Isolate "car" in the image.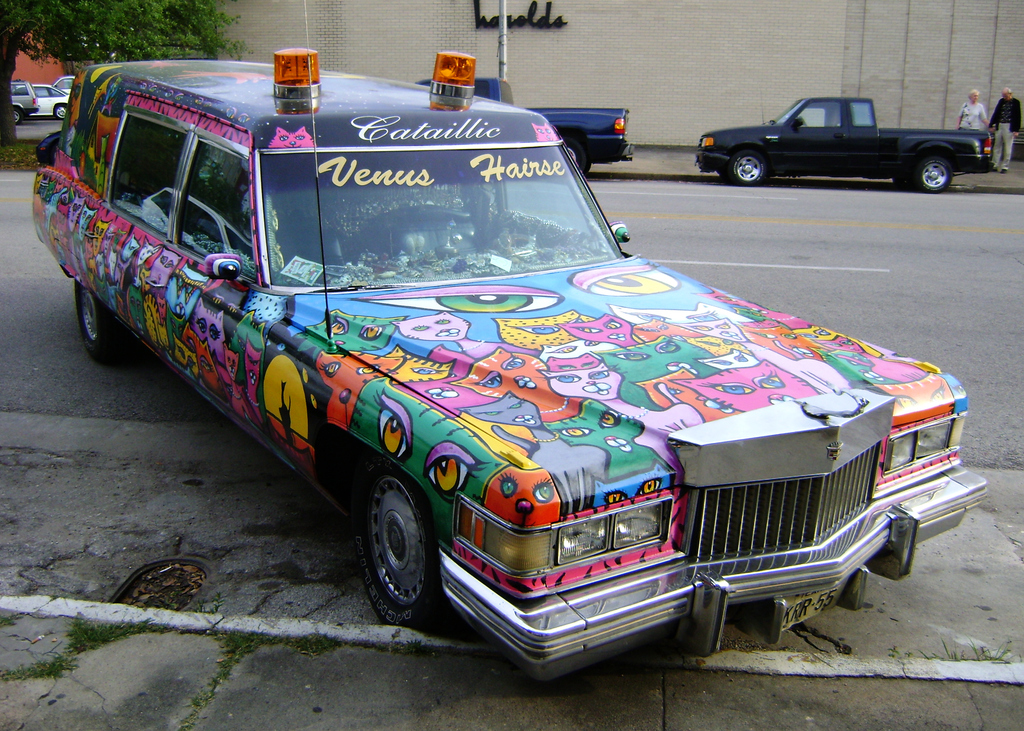
Isolated region: 15 83 70 121.
